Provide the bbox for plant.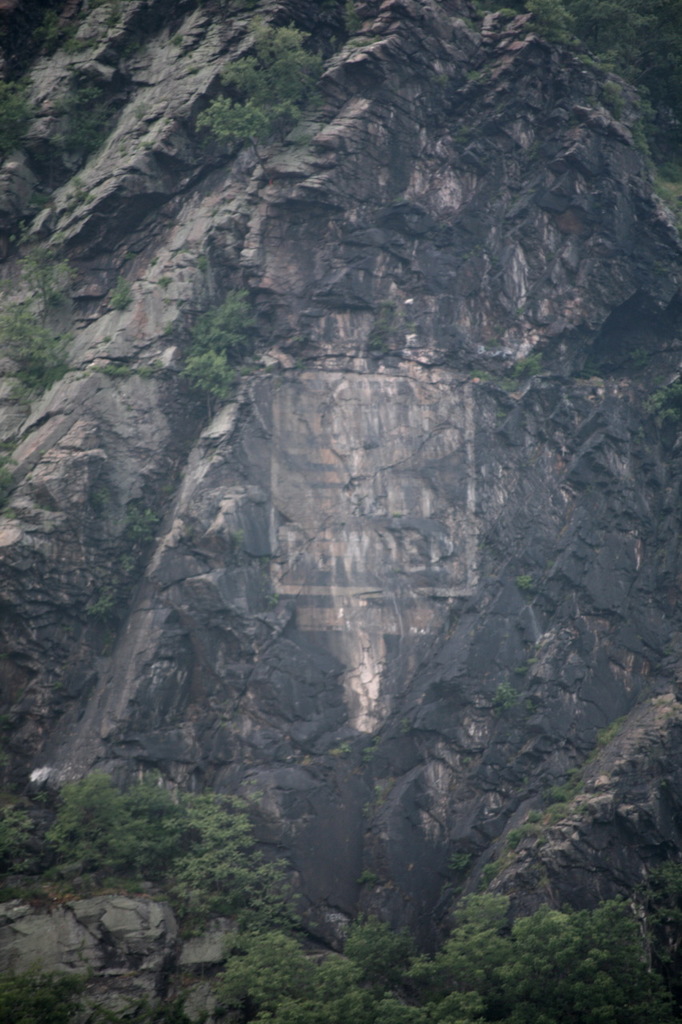
[58, 88, 126, 167].
